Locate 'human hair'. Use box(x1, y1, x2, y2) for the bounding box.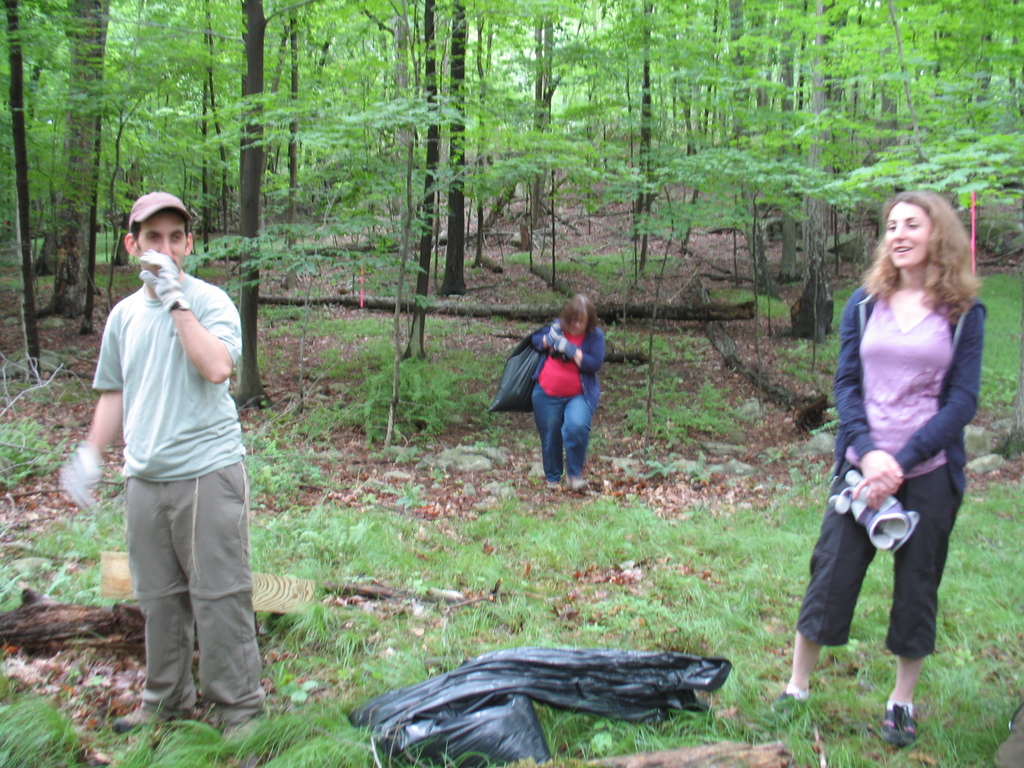
box(874, 184, 991, 336).
